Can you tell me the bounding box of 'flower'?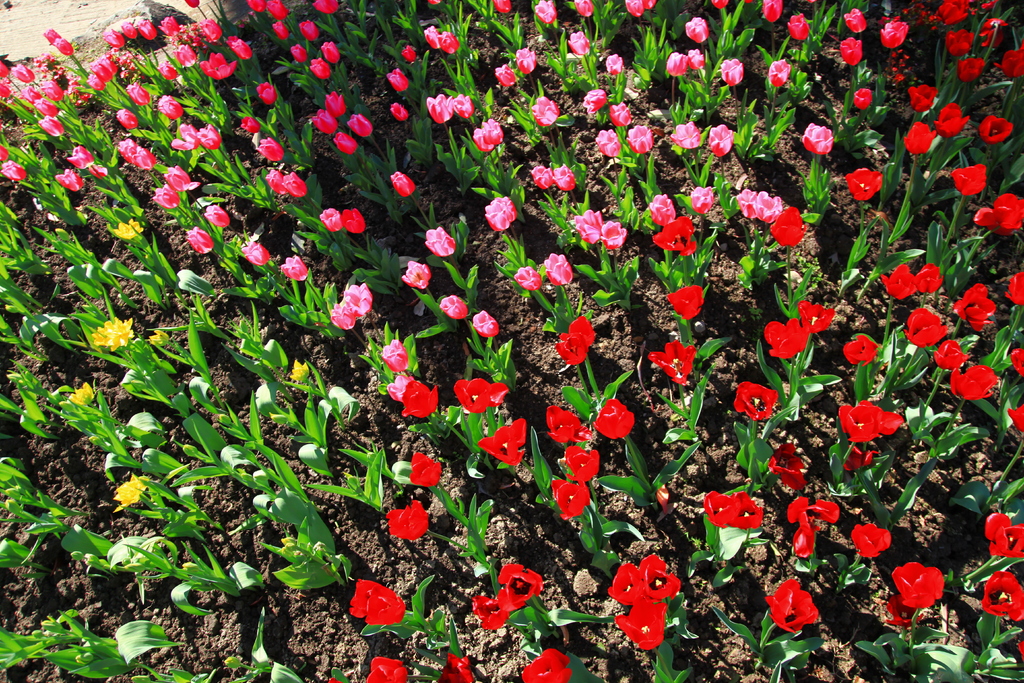
bbox=[705, 490, 757, 527].
